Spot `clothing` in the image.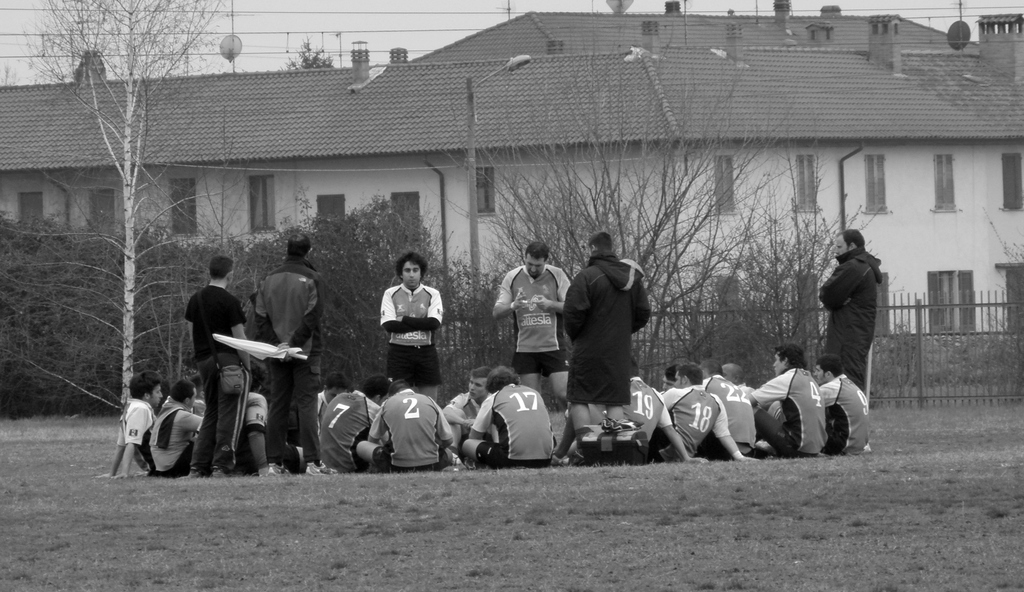
`clothing` found at locate(184, 284, 250, 464).
